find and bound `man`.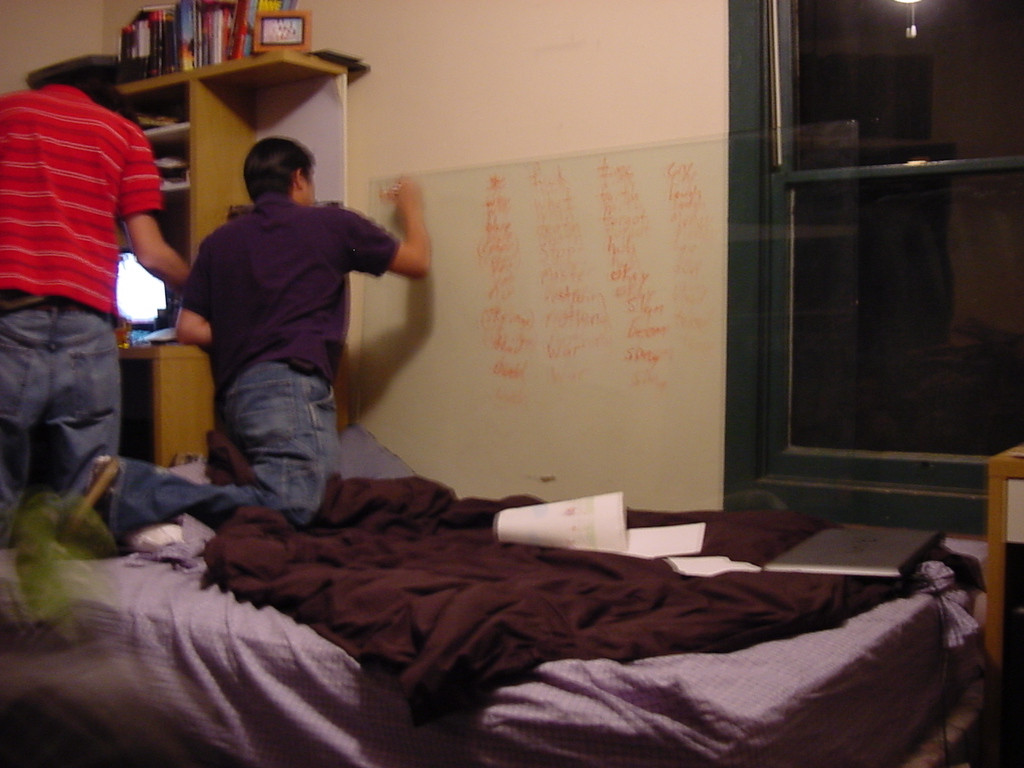
Bound: detection(146, 131, 399, 543).
